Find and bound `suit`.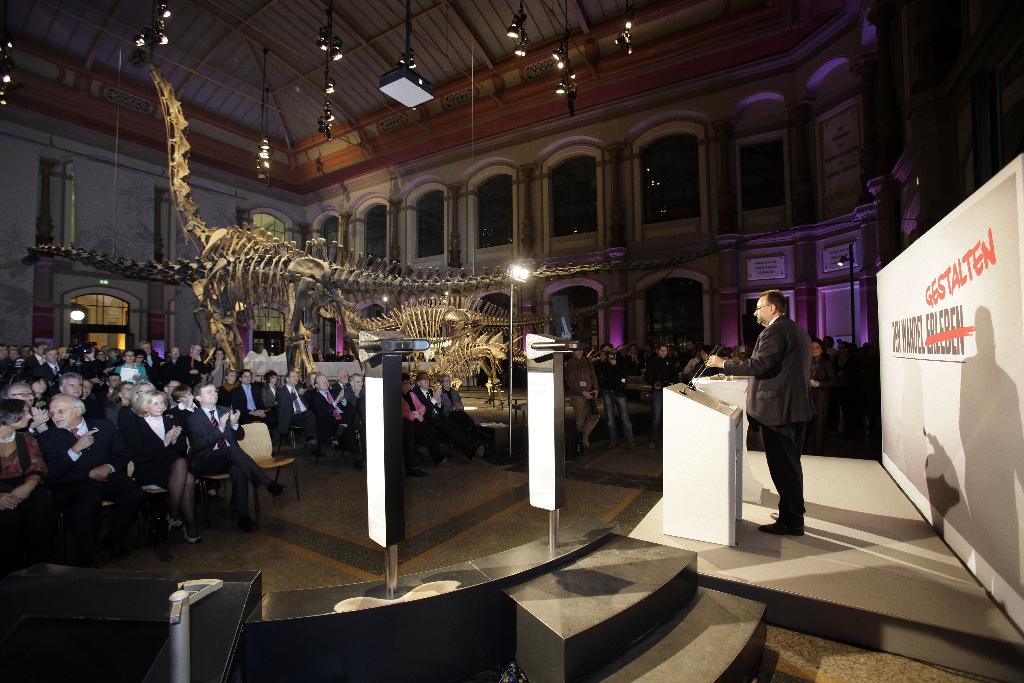
Bound: left=186, top=403, right=270, bottom=497.
